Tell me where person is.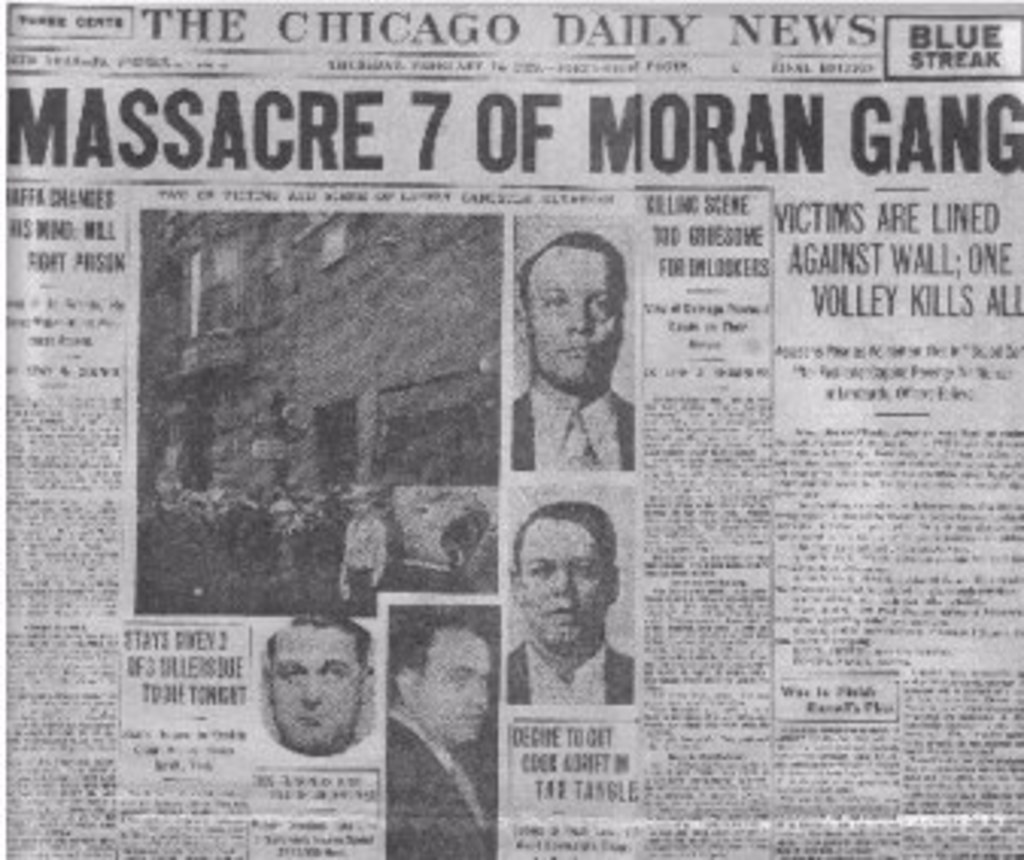
person is at box=[507, 483, 629, 702].
